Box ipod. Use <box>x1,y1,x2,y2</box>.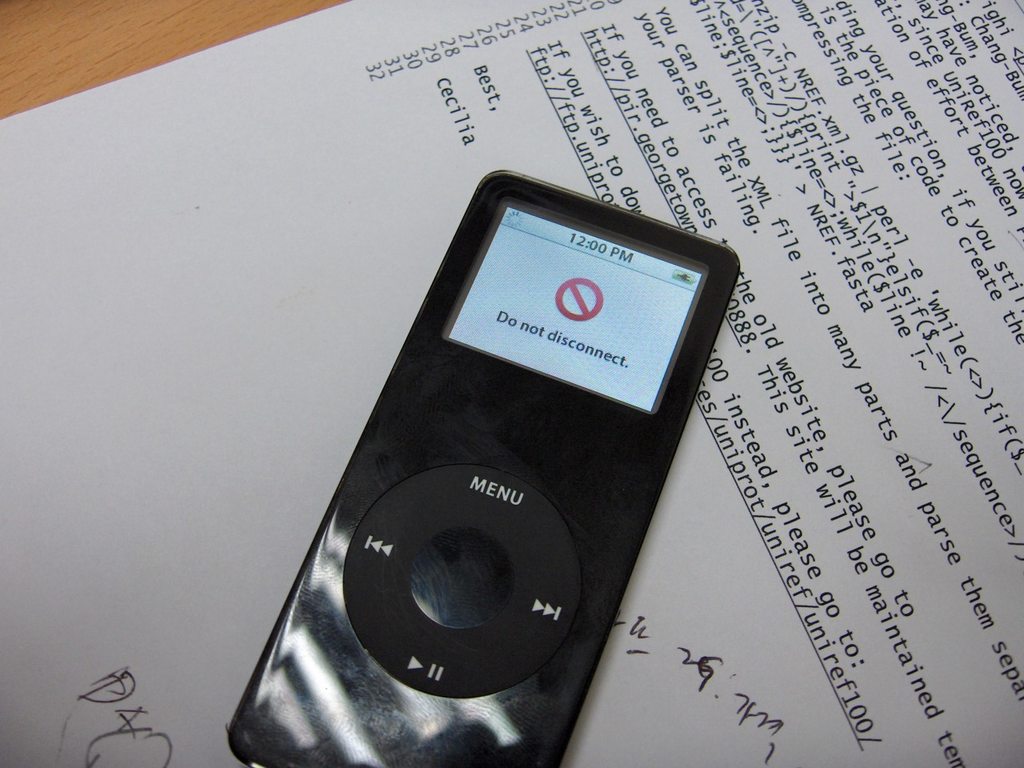
<box>226,169,742,767</box>.
